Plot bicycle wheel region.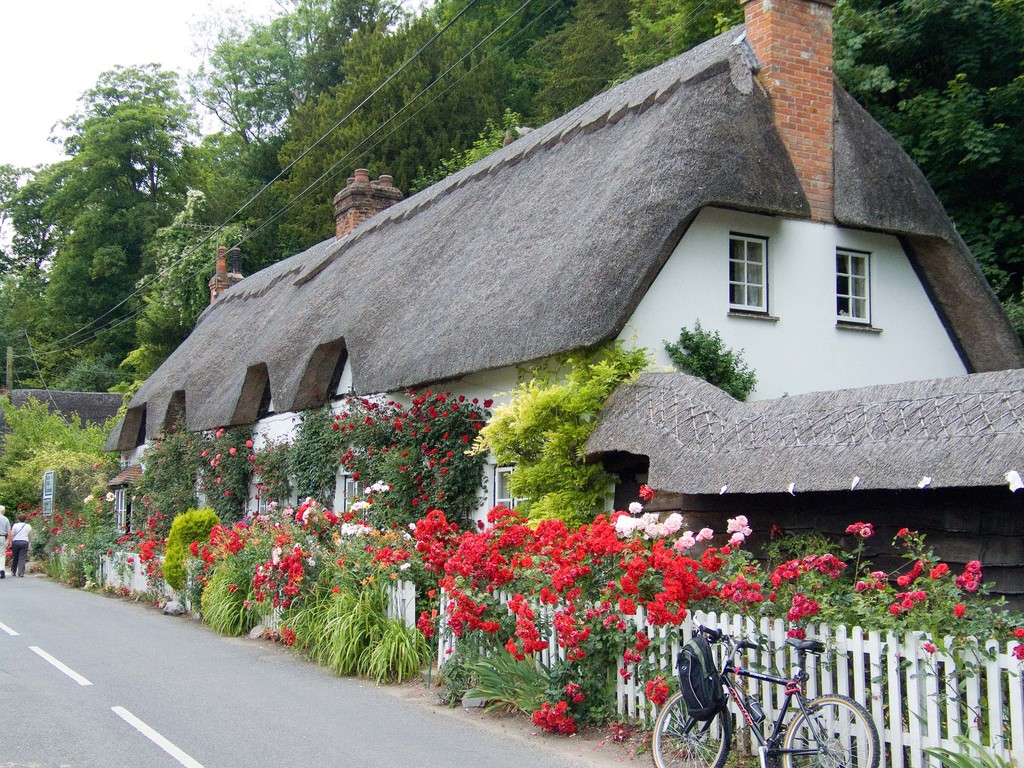
Plotted at region(650, 687, 735, 767).
